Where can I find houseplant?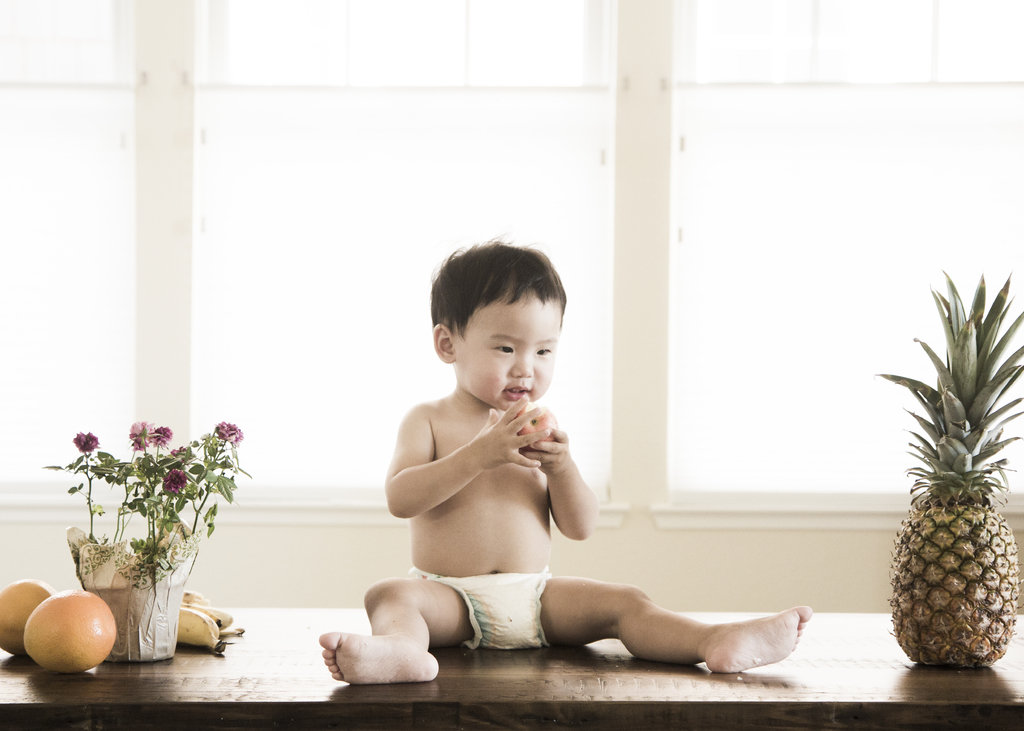
You can find it at select_region(60, 421, 238, 658).
